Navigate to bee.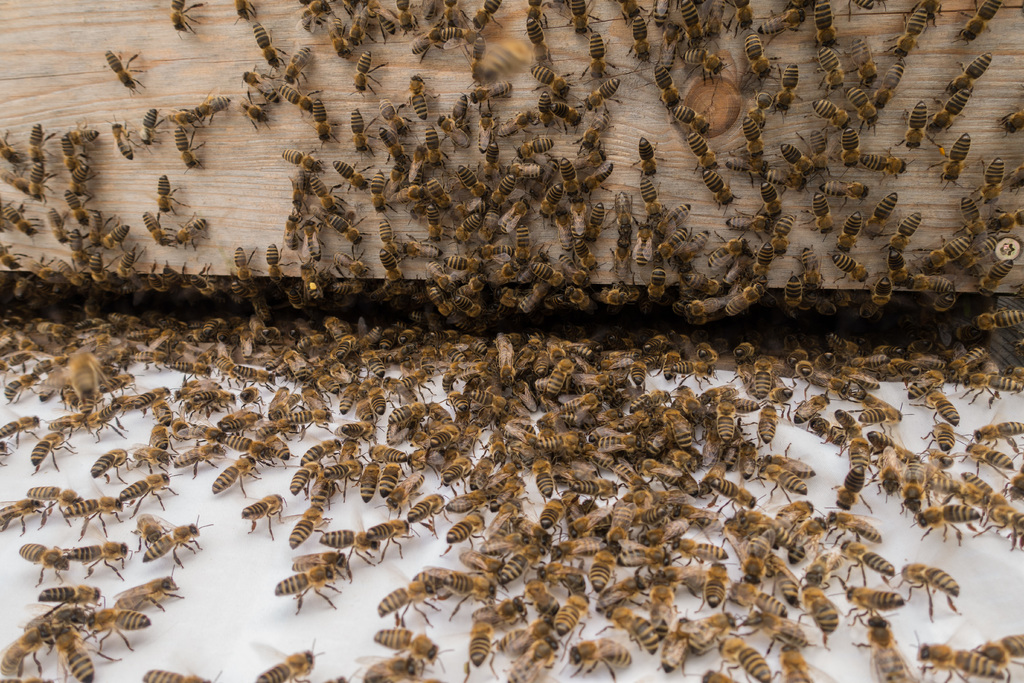
Navigation target: <box>322,525,382,571</box>.
